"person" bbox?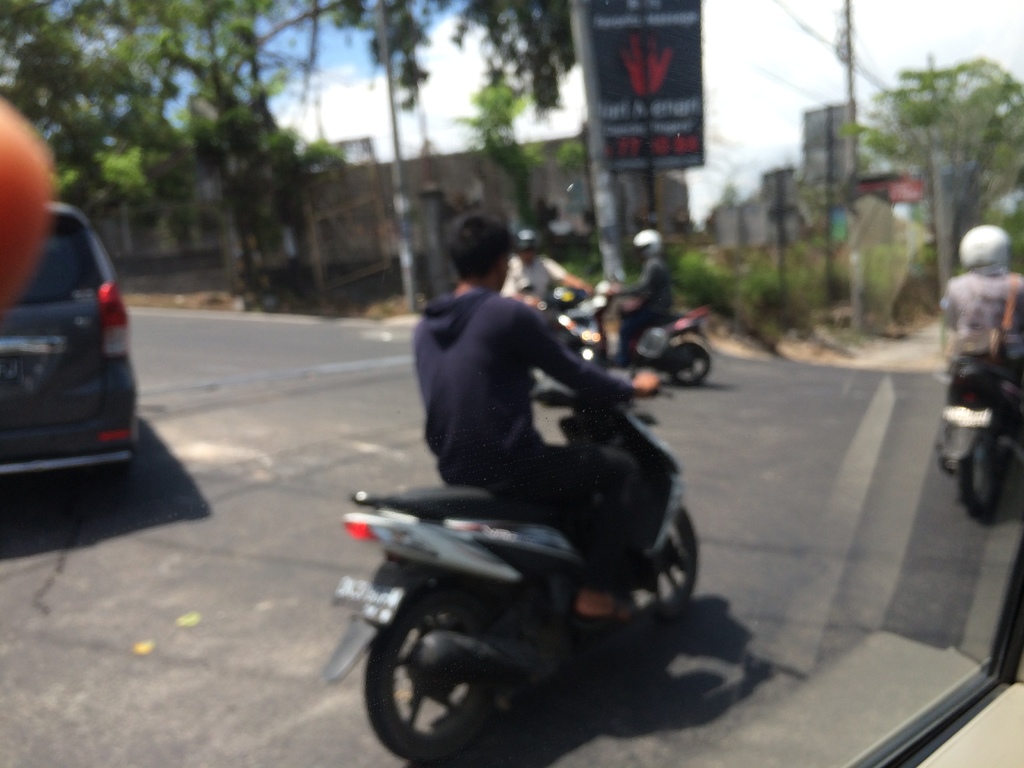
detection(498, 228, 612, 317)
